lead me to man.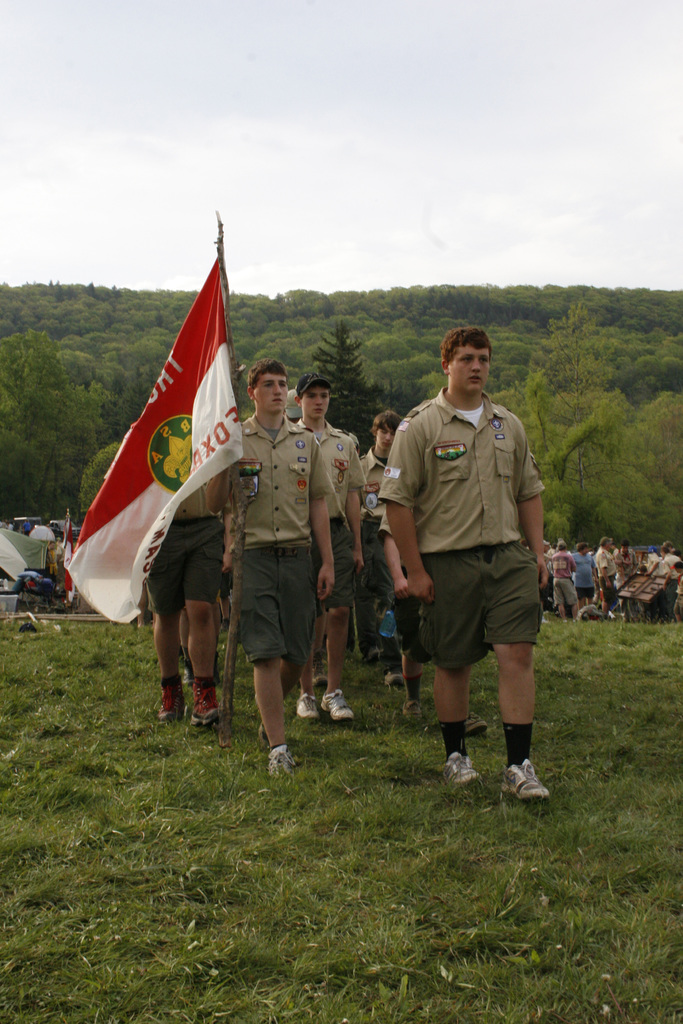
Lead to {"x1": 45, "y1": 540, "x2": 56, "y2": 576}.
